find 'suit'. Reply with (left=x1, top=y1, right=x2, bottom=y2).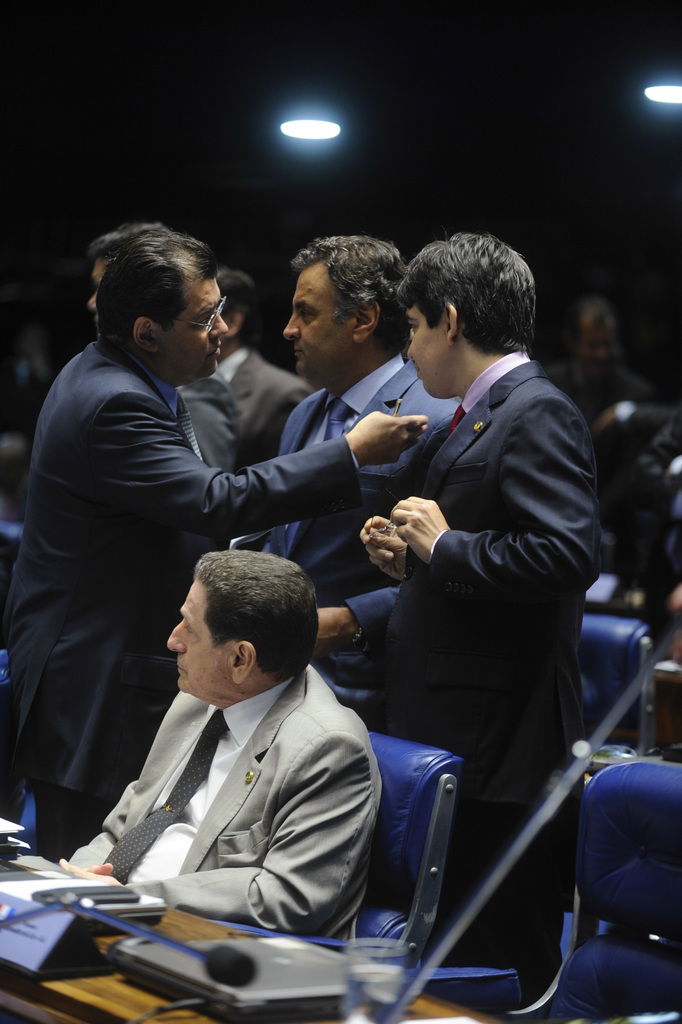
(left=67, top=665, right=380, bottom=931).
